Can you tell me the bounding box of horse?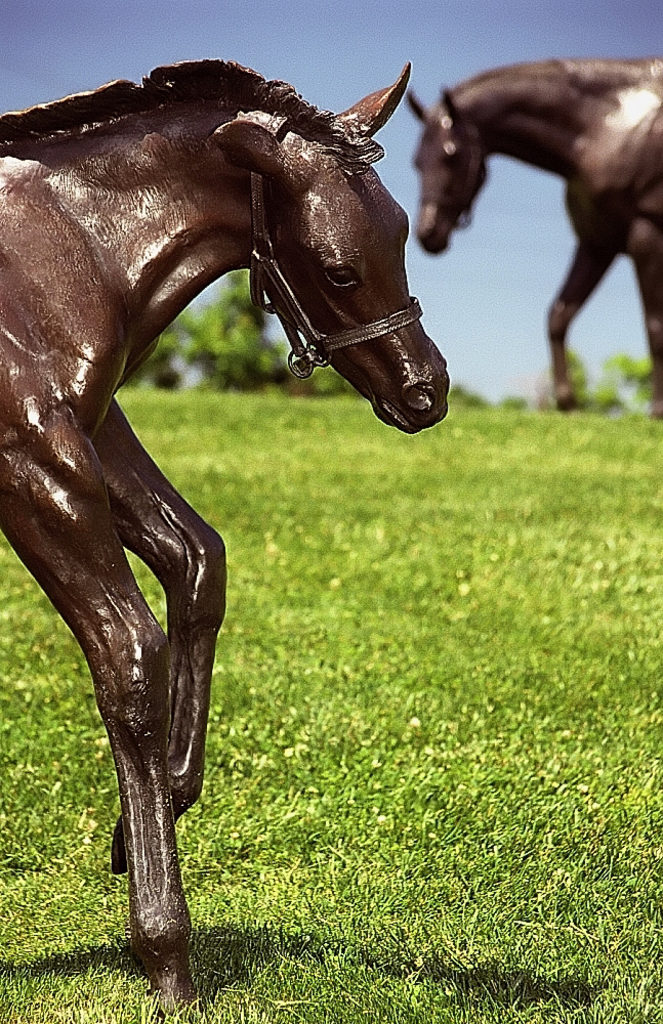
0 54 454 1018.
